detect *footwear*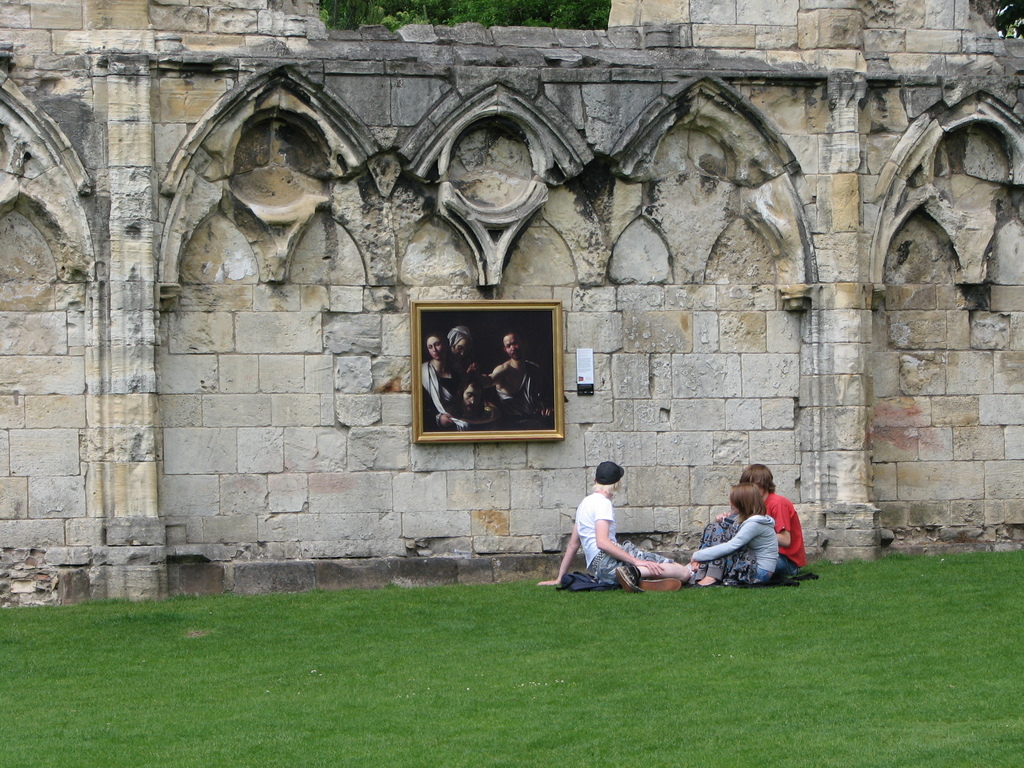
box=[612, 563, 636, 591]
